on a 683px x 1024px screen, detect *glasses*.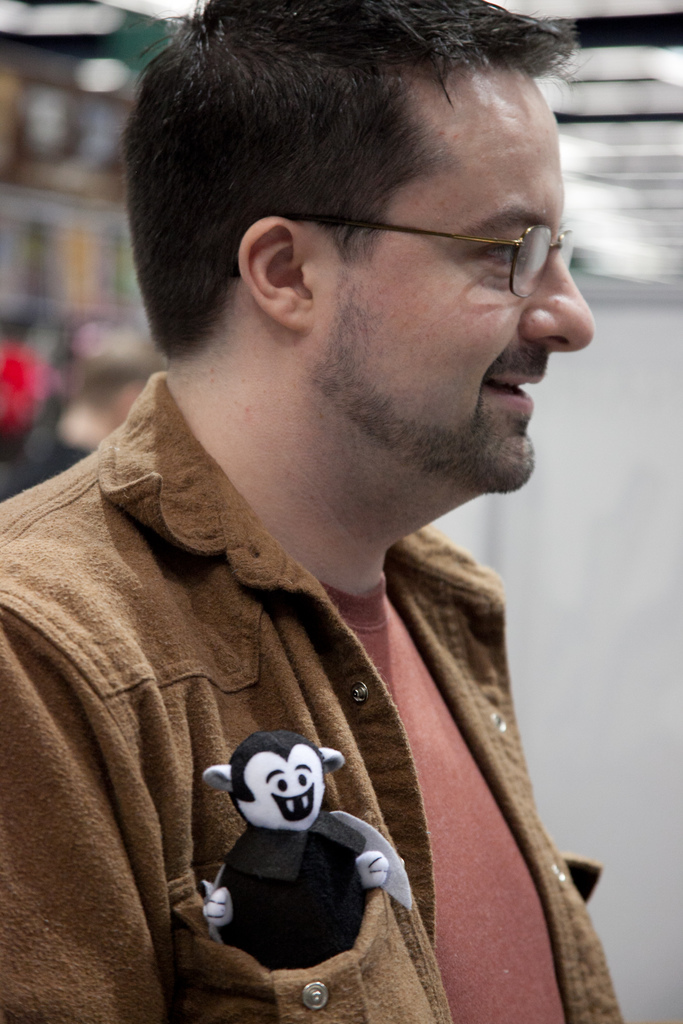
left=230, top=217, right=577, bottom=303.
